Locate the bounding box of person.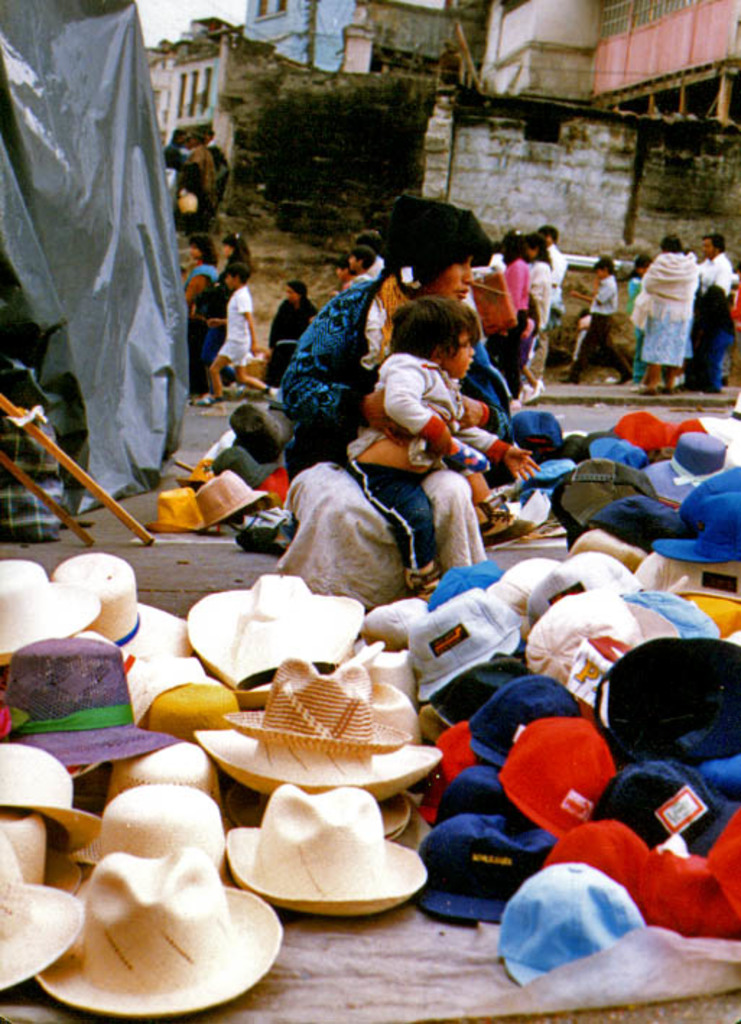
Bounding box: [205, 227, 248, 364].
